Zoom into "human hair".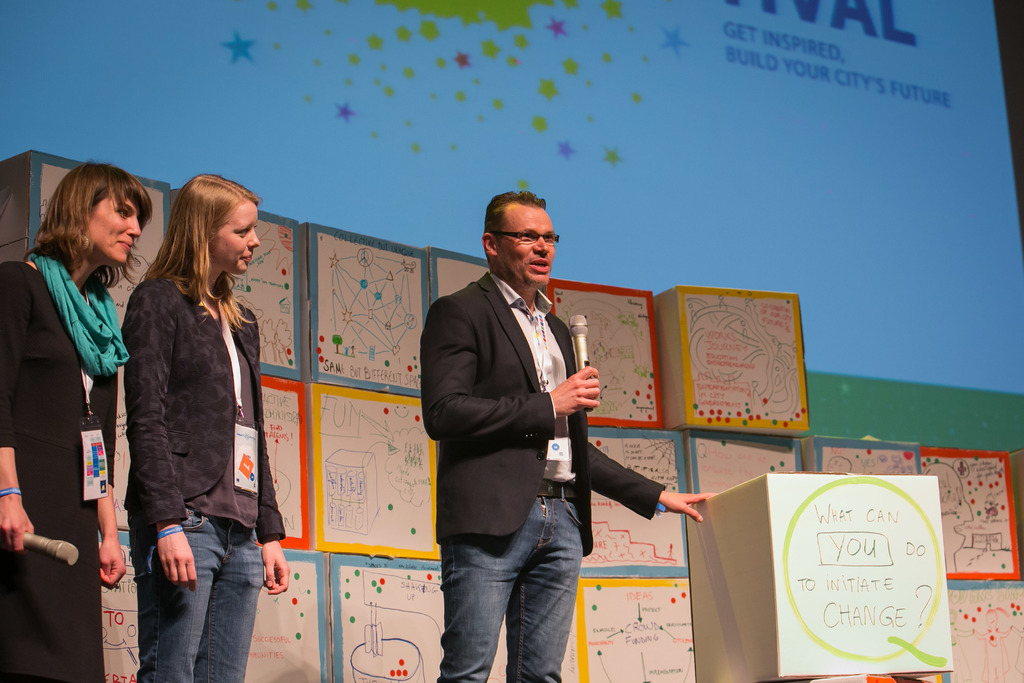
Zoom target: box=[150, 173, 255, 332].
